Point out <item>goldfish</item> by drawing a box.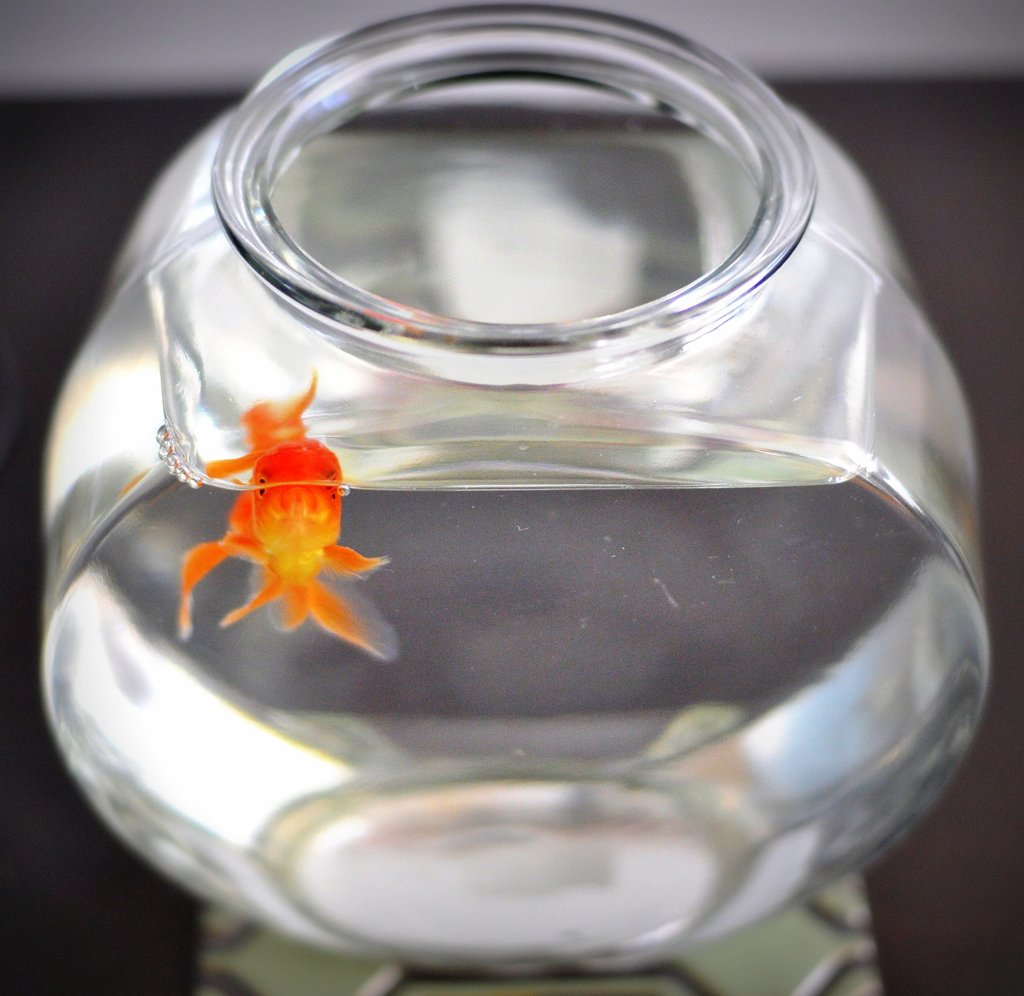
<bbox>154, 429, 402, 682</bbox>.
